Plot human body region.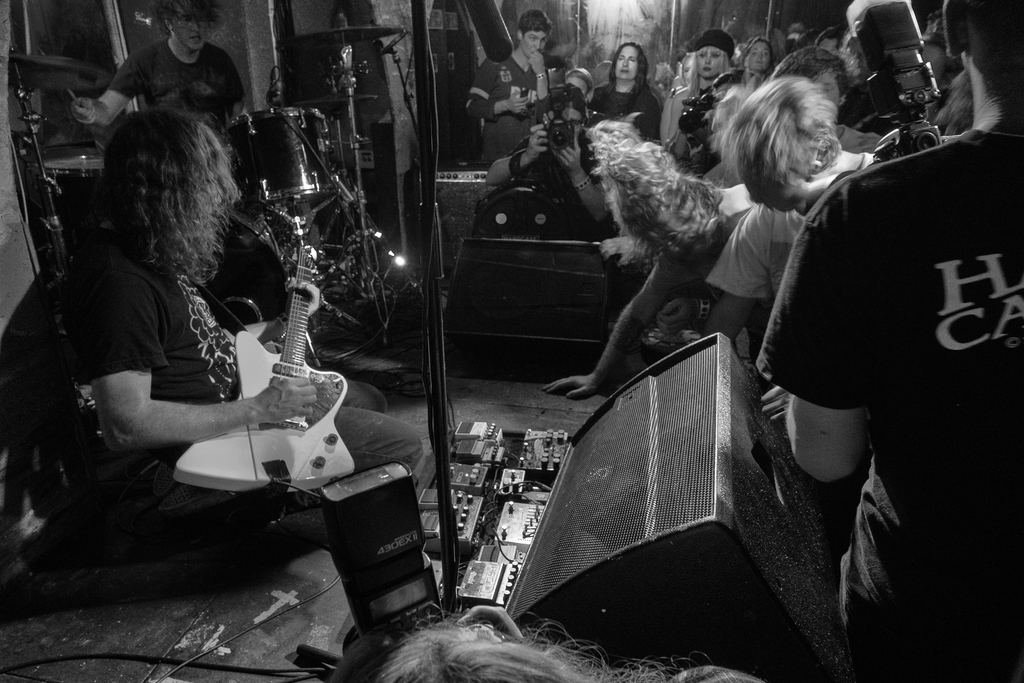
Plotted at crop(761, 33, 1000, 654).
